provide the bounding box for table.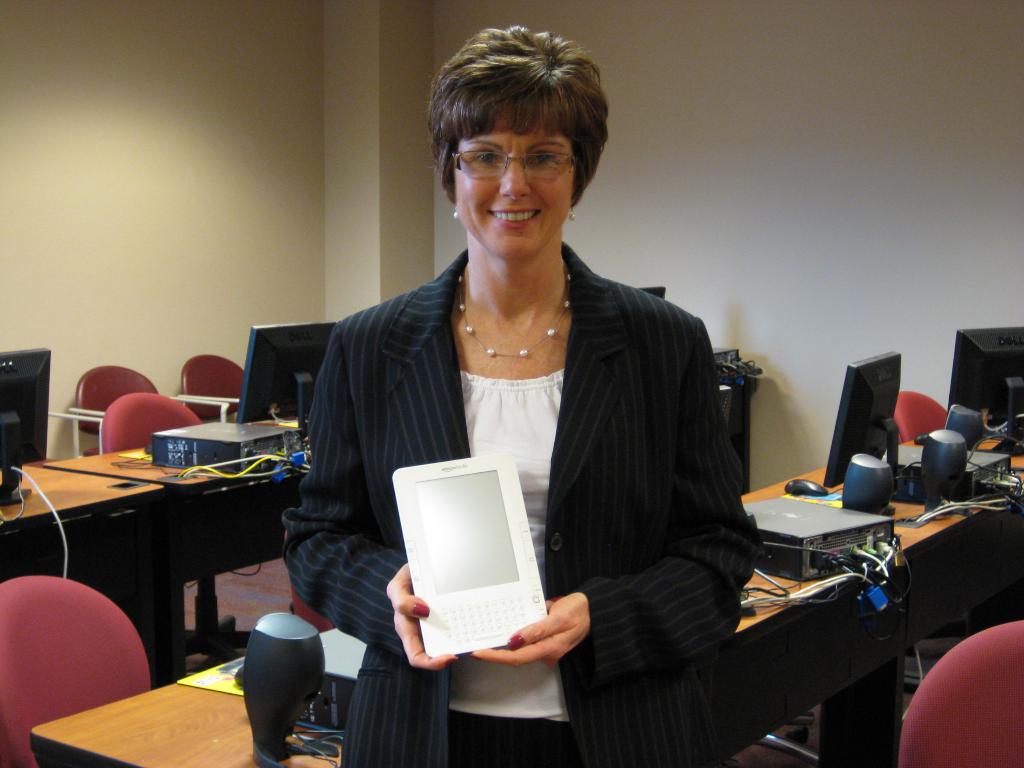
[x1=35, y1=586, x2=423, y2=767].
